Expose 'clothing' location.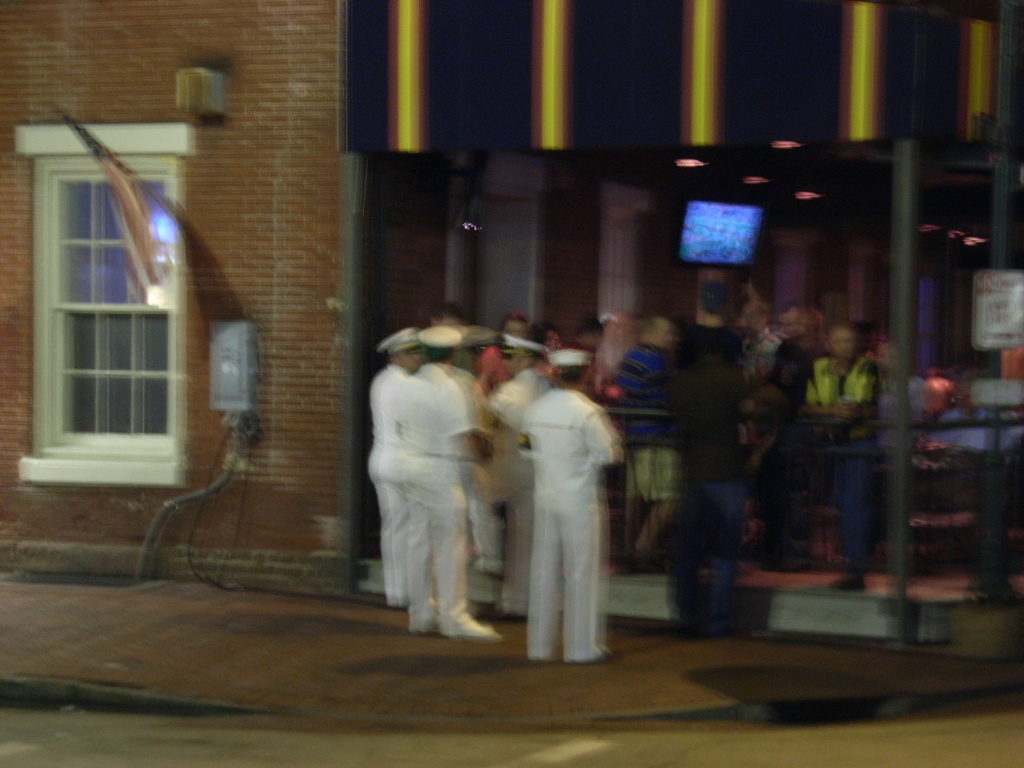
Exposed at x1=746 y1=321 x2=774 y2=379.
